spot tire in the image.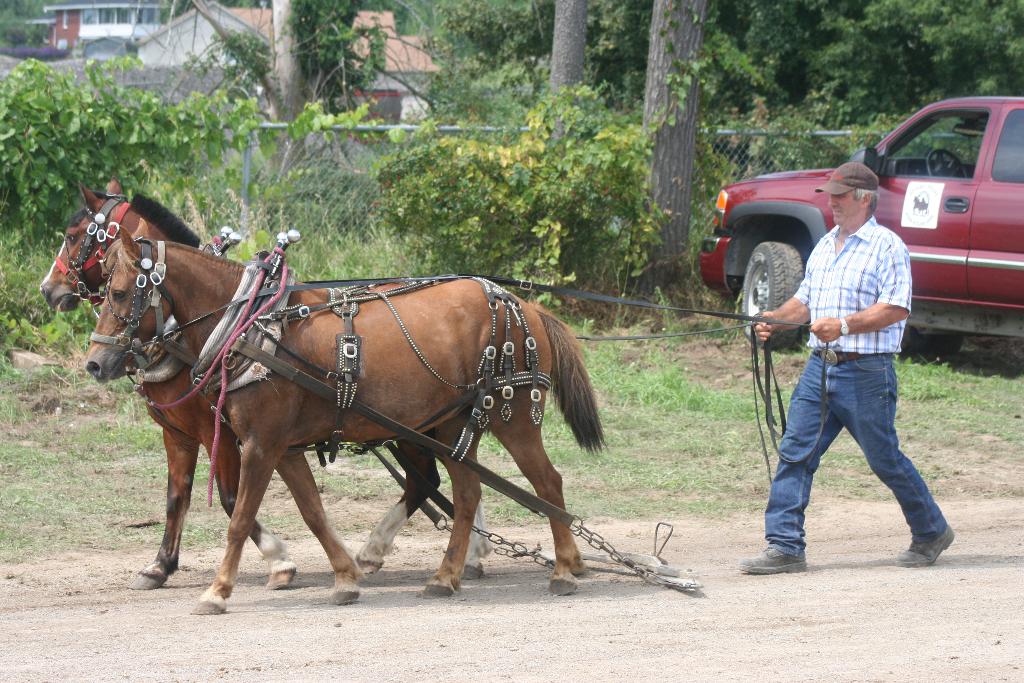
tire found at box=[908, 320, 961, 356].
